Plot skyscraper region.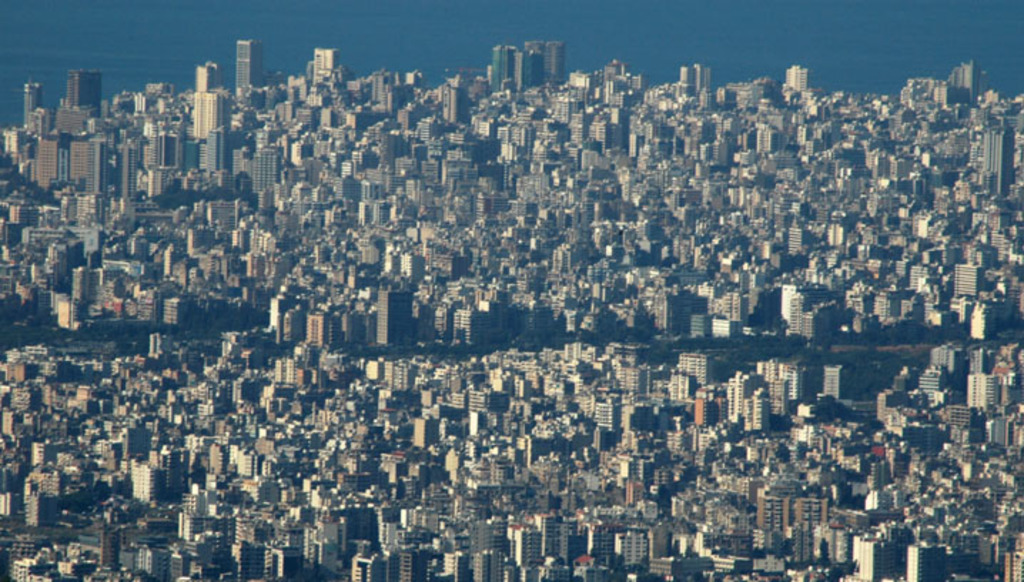
Plotted at BBox(237, 41, 262, 91).
